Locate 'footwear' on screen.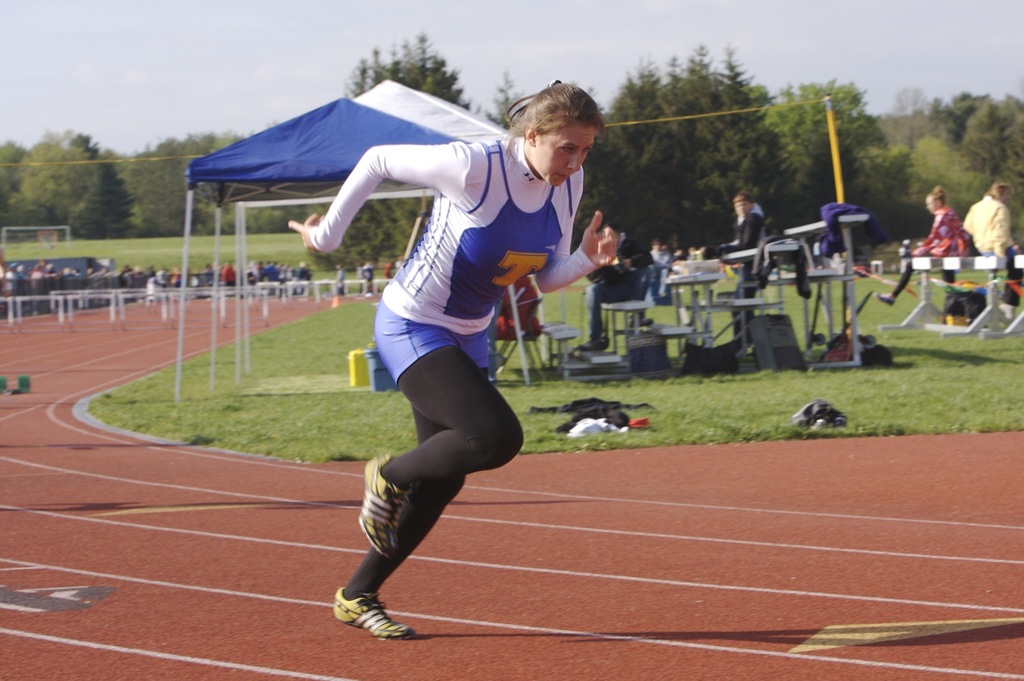
On screen at crop(627, 310, 650, 327).
